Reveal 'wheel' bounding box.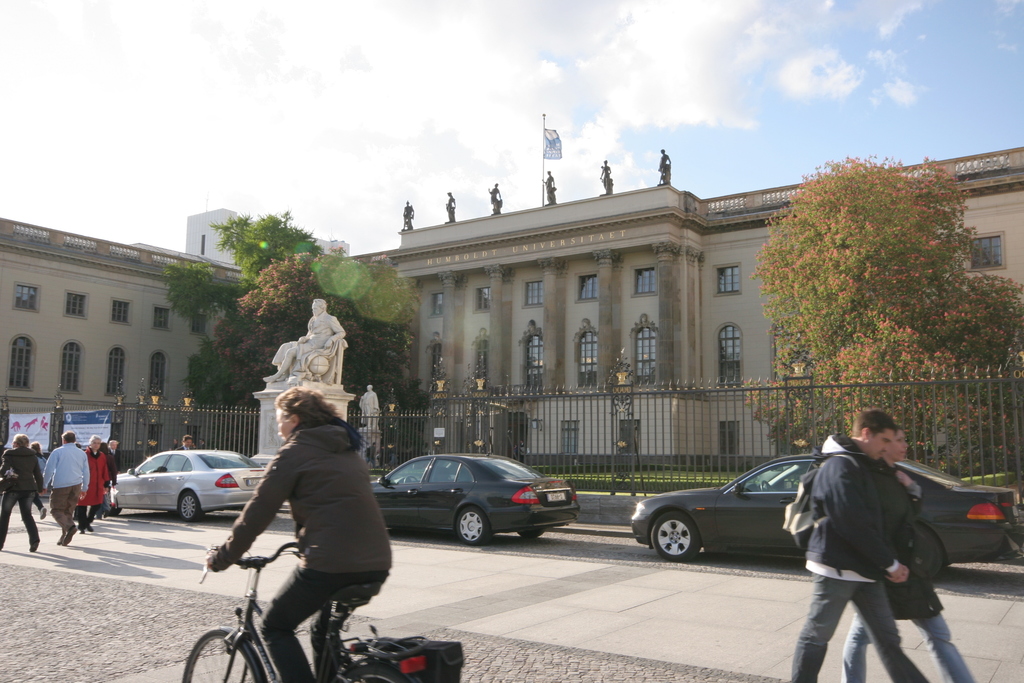
Revealed: [175,625,262,682].
